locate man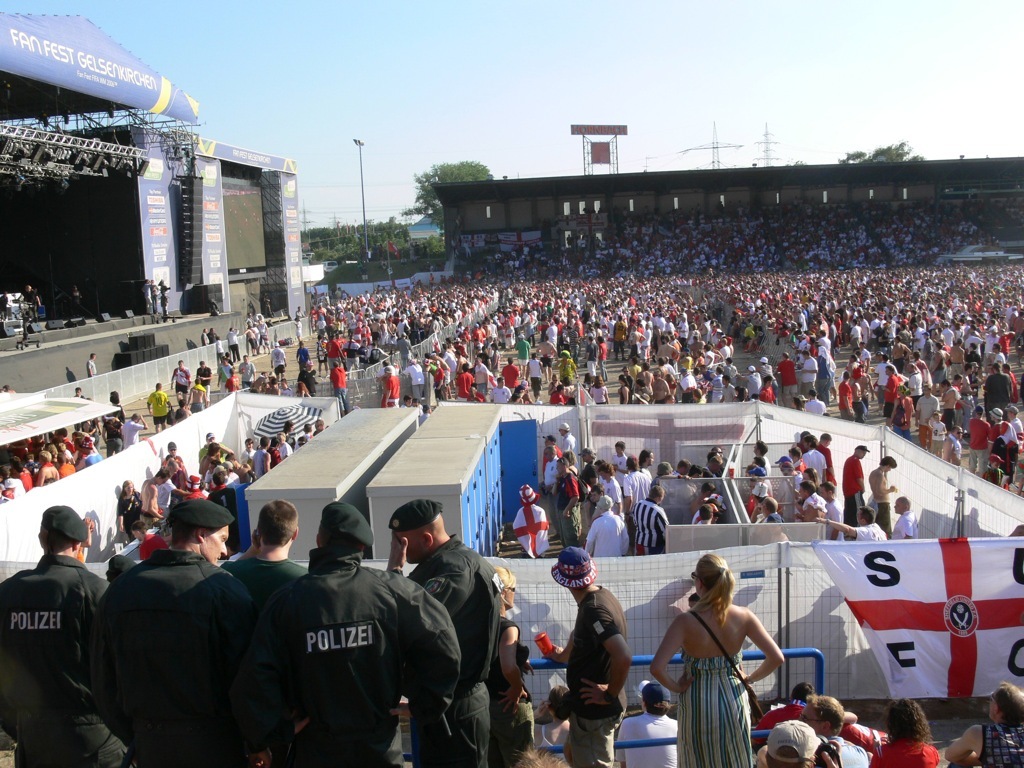
l=236, t=354, r=256, b=382
